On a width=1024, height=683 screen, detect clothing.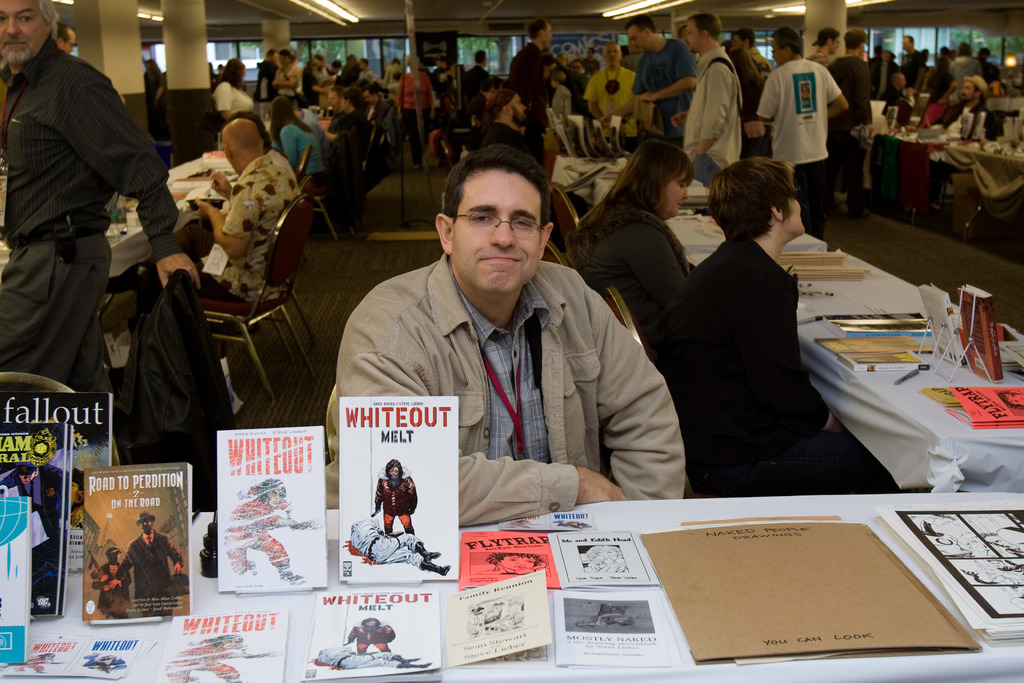
region(273, 119, 321, 190).
